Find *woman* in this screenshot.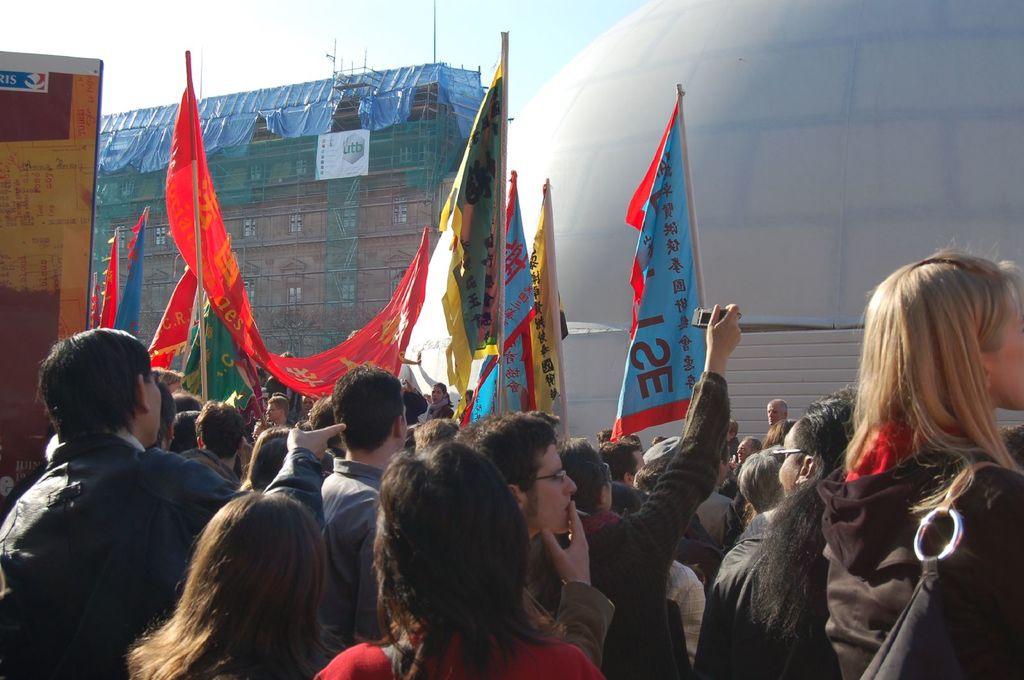
The bounding box for *woman* is pyautogui.locateOnScreen(307, 429, 618, 679).
